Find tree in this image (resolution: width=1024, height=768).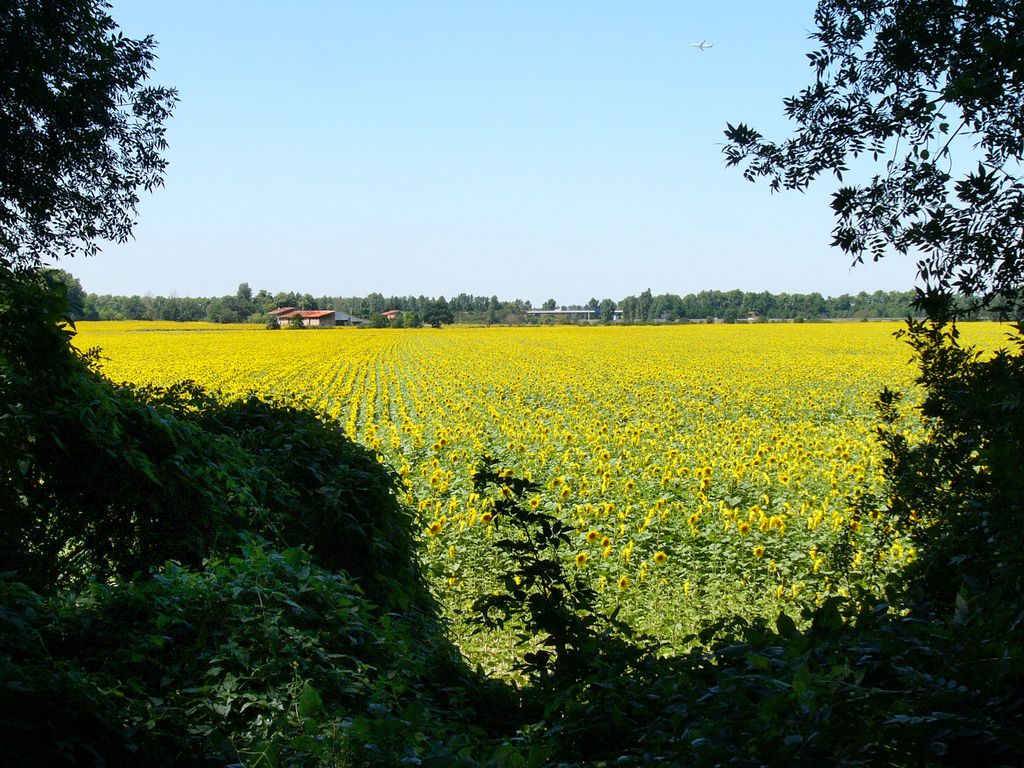
locate(715, 0, 1023, 325).
